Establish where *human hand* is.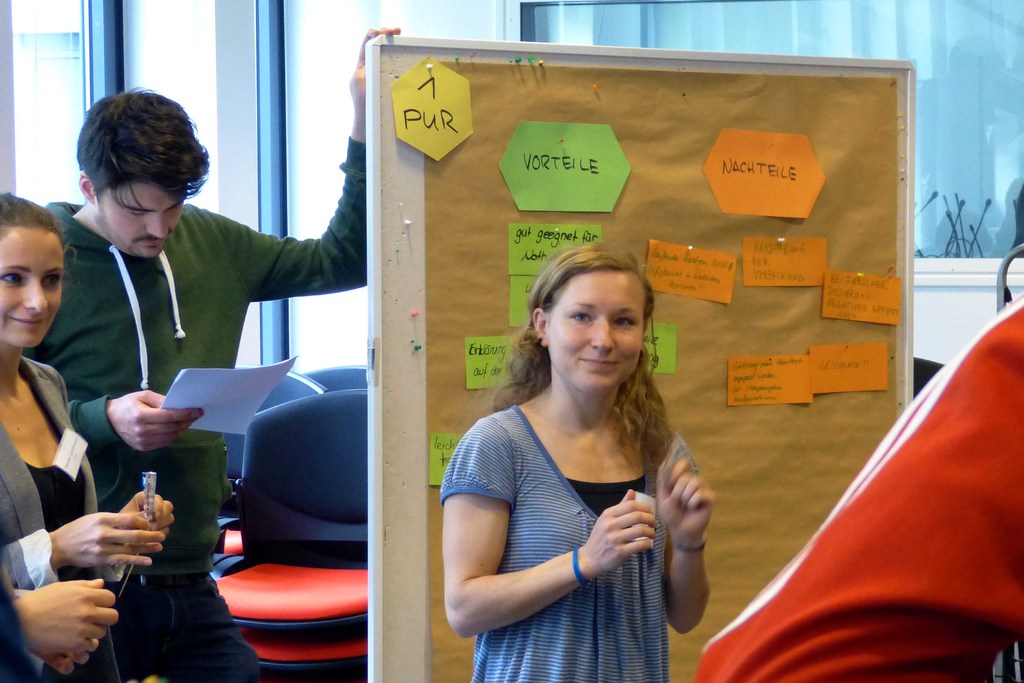
Established at 15, 578, 120, 657.
